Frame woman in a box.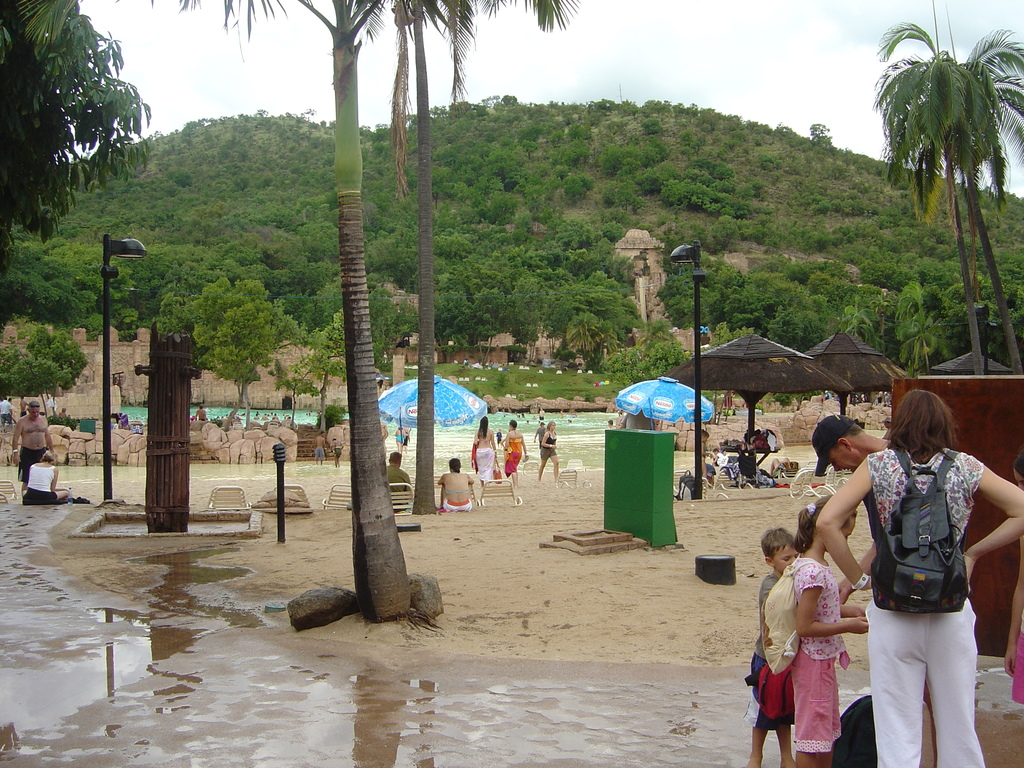
detection(472, 417, 494, 492).
